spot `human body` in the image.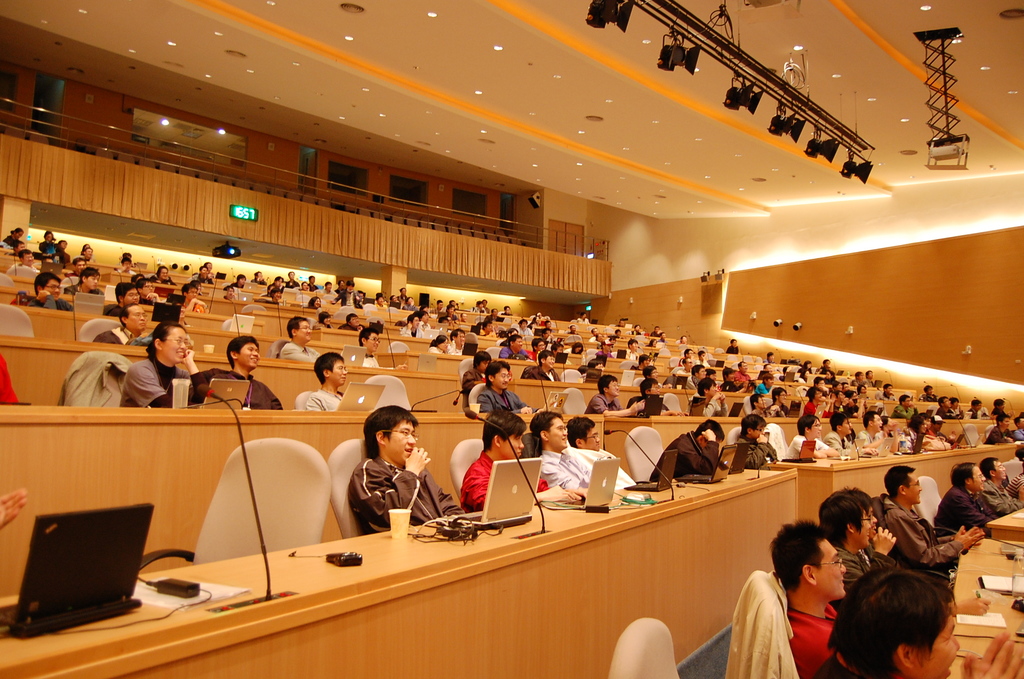
`human body` found at (left=192, top=269, right=212, bottom=284).
